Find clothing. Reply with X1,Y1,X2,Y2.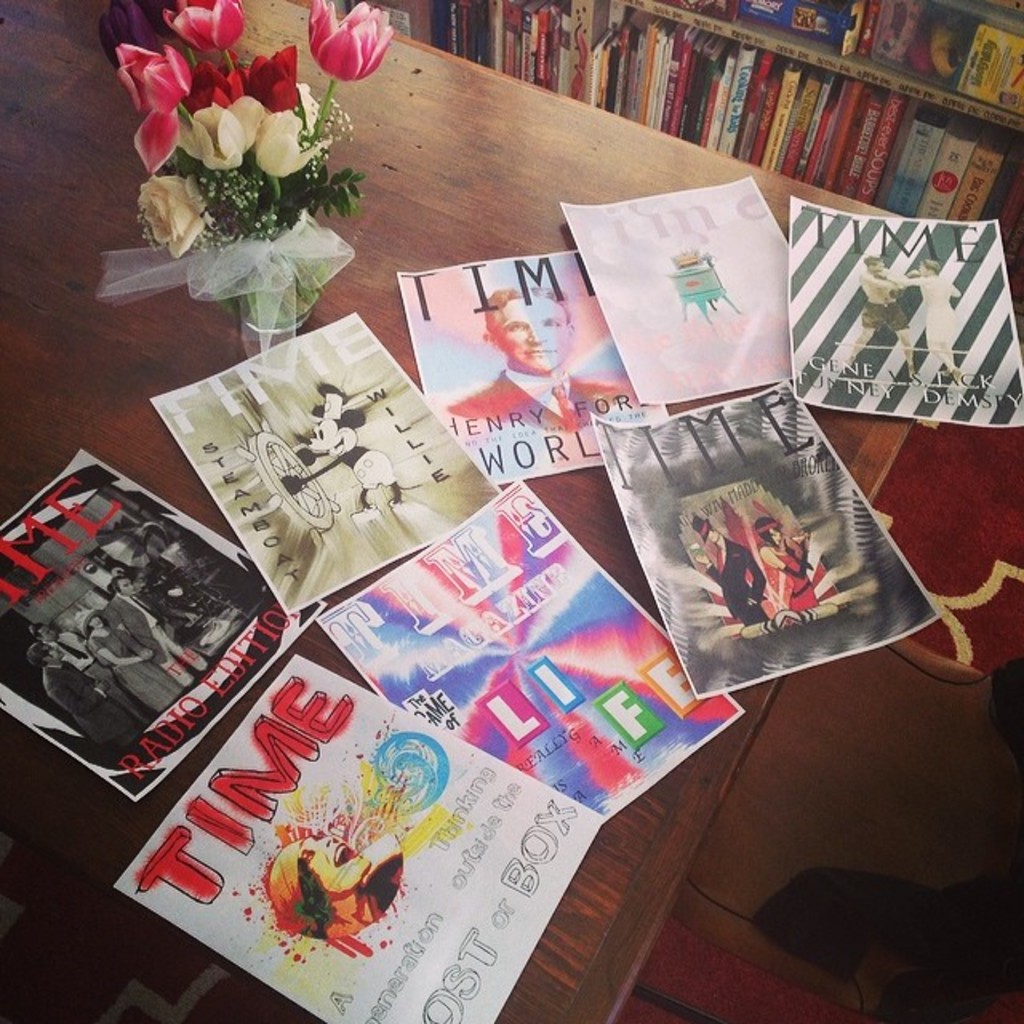
91,622,189,717.
